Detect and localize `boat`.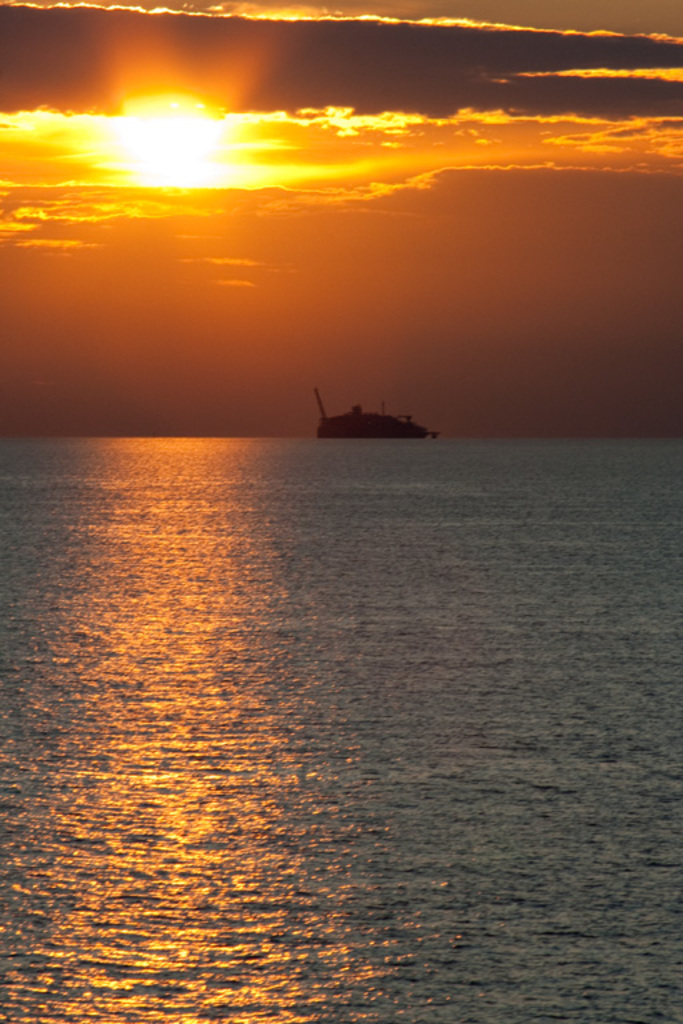
Localized at {"left": 301, "top": 384, "right": 432, "bottom": 445}.
